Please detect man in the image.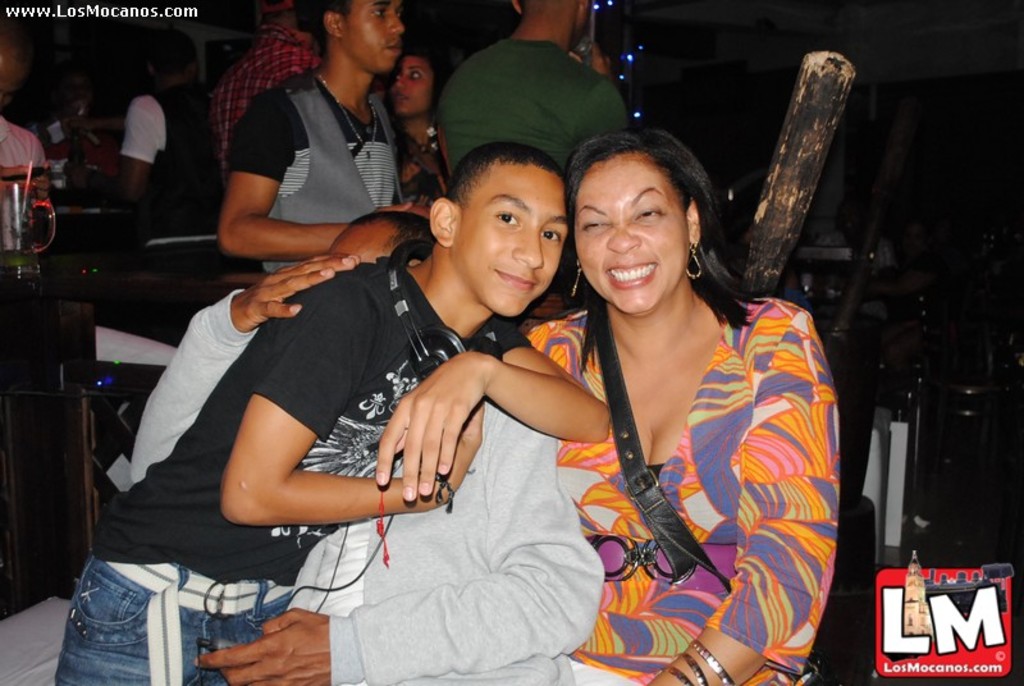
(x1=120, y1=38, x2=223, y2=260).
